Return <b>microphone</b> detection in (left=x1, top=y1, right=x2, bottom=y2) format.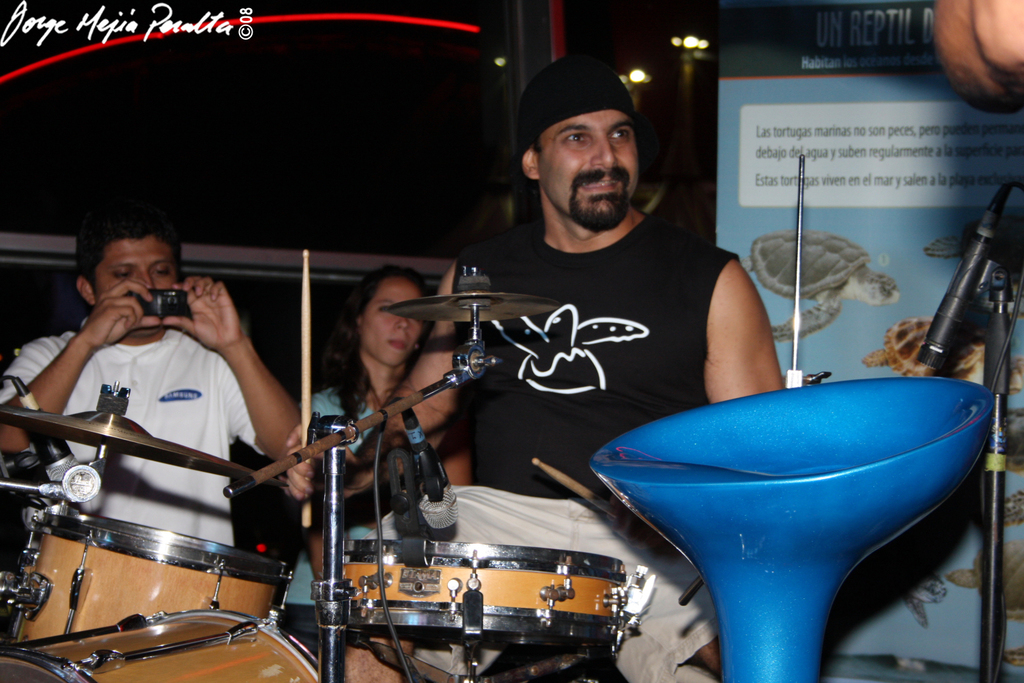
(left=399, top=406, right=464, bottom=507).
